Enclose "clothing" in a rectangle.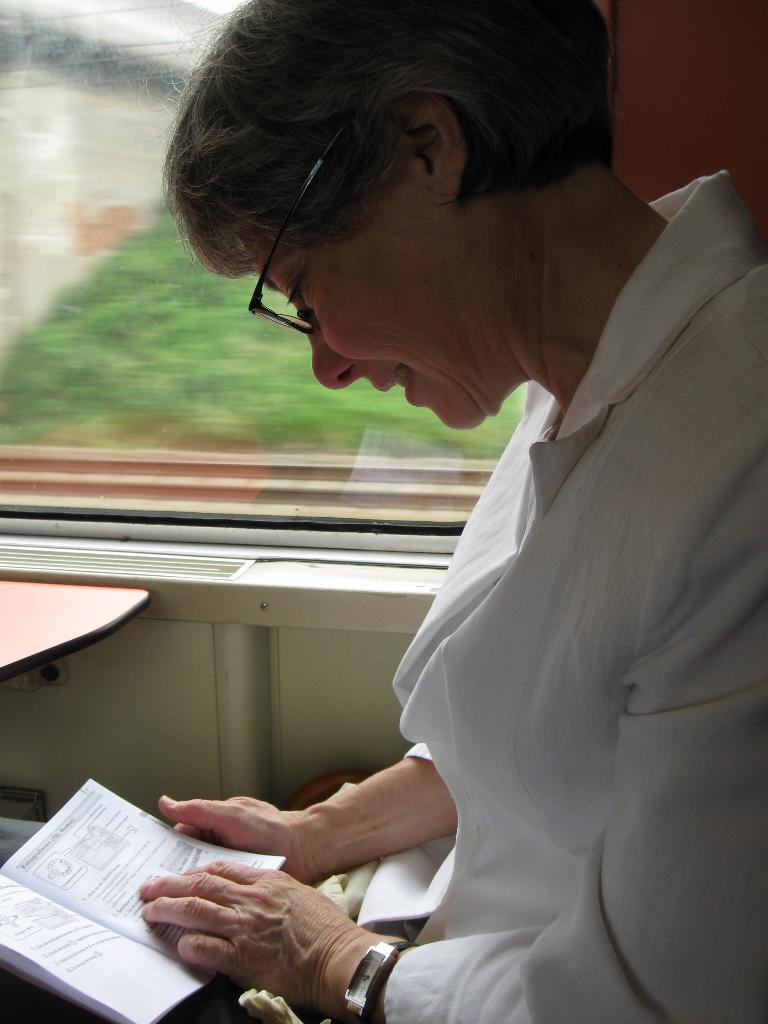
317,168,767,1020.
